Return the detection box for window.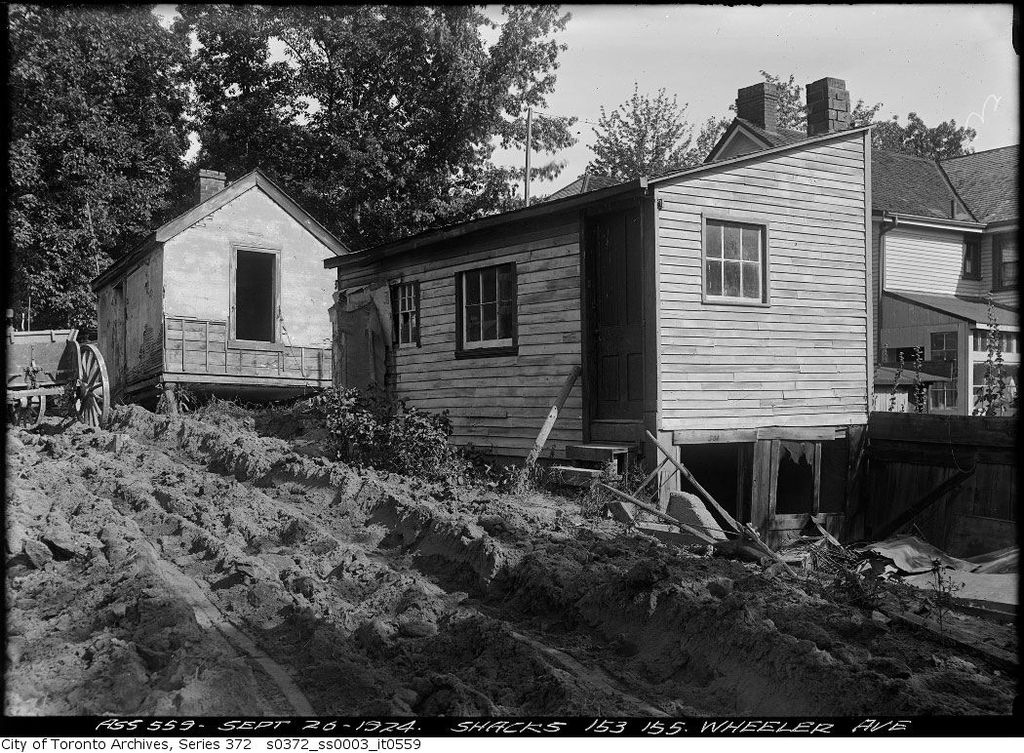
pyautogui.locateOnScreen(922, 326, 962, 412).
